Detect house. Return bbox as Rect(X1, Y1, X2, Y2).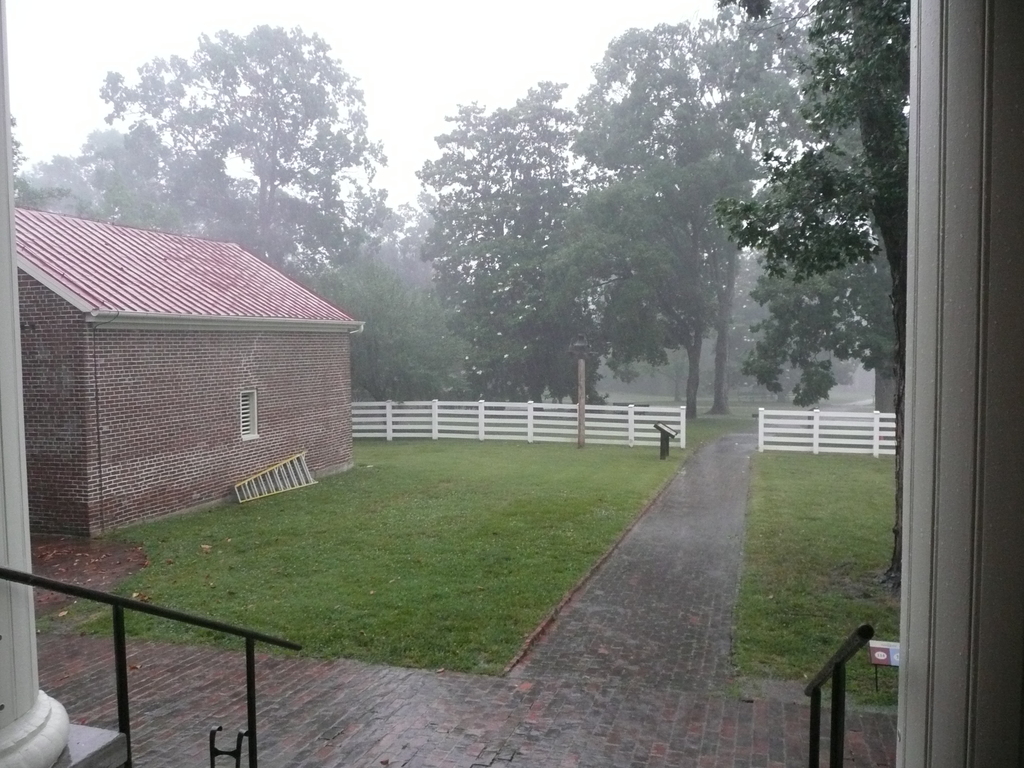
Rect(0, 191, 372, 555).
